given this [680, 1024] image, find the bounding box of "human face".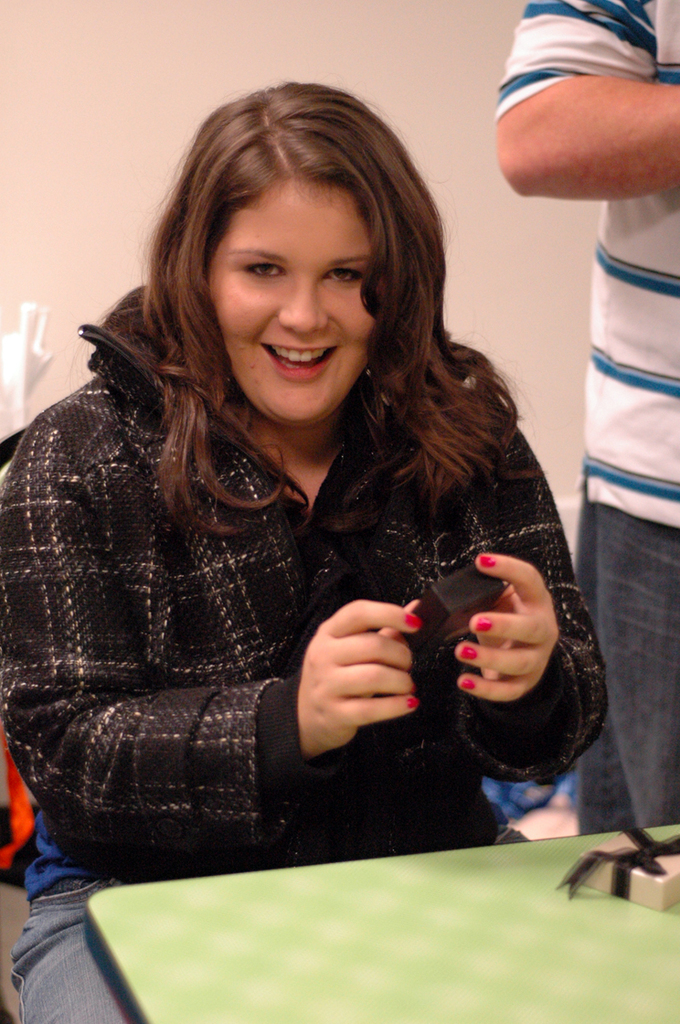
select_region(208, 176, 377, 423).
